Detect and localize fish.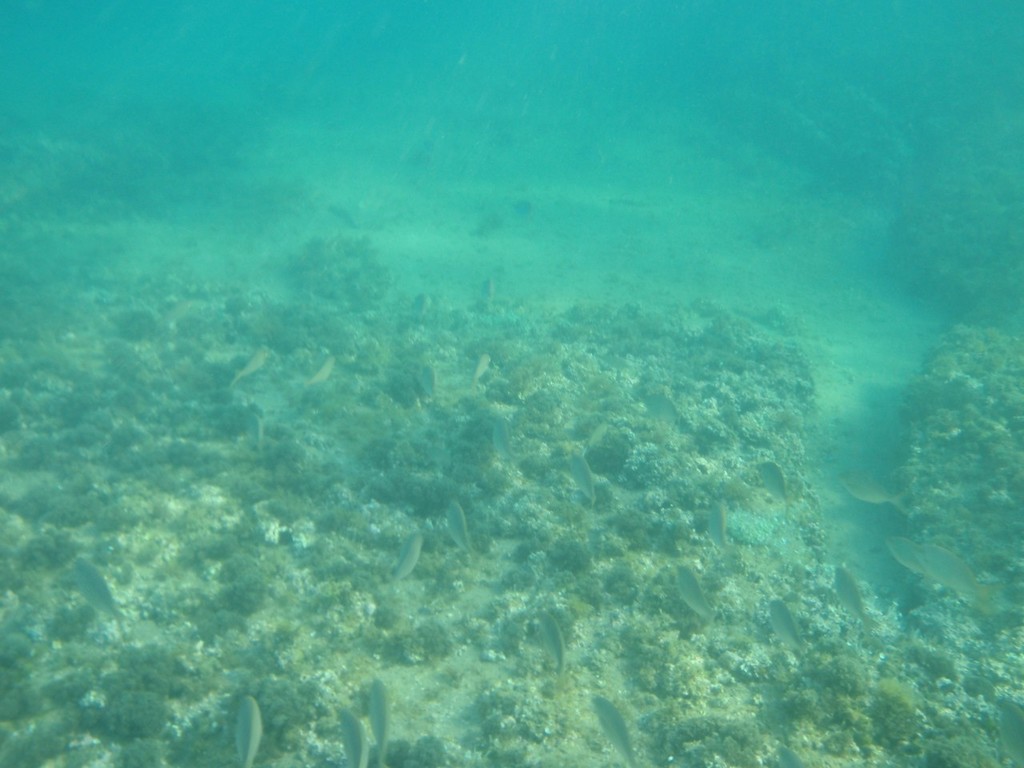
Localized at l=754, t=456, r=791, b=512.
